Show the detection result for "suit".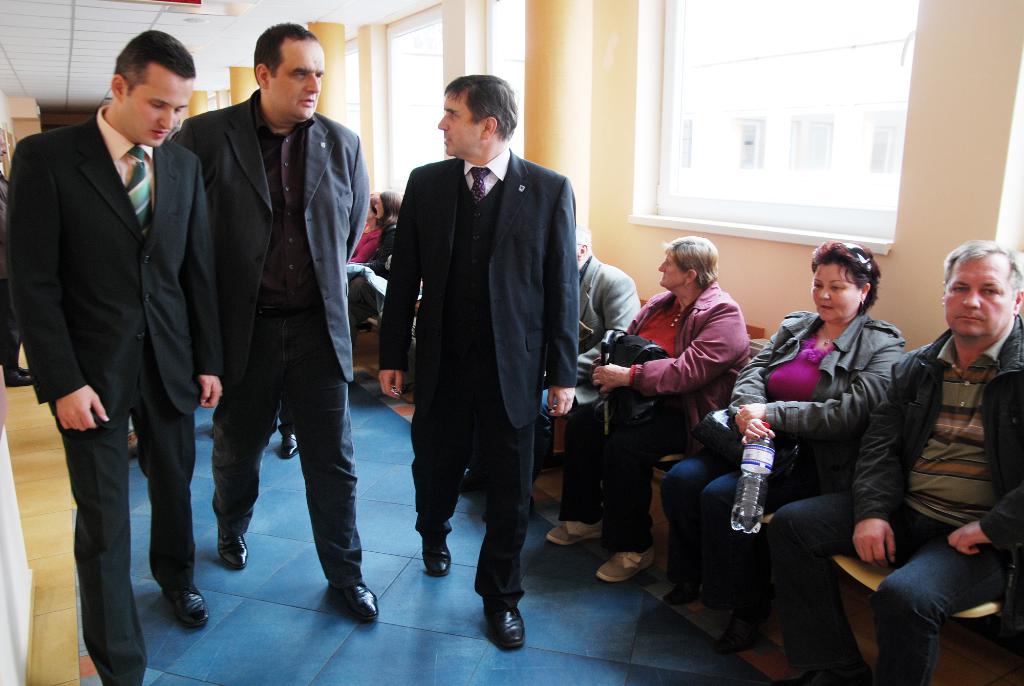
region(31, 29, 213, 660).
